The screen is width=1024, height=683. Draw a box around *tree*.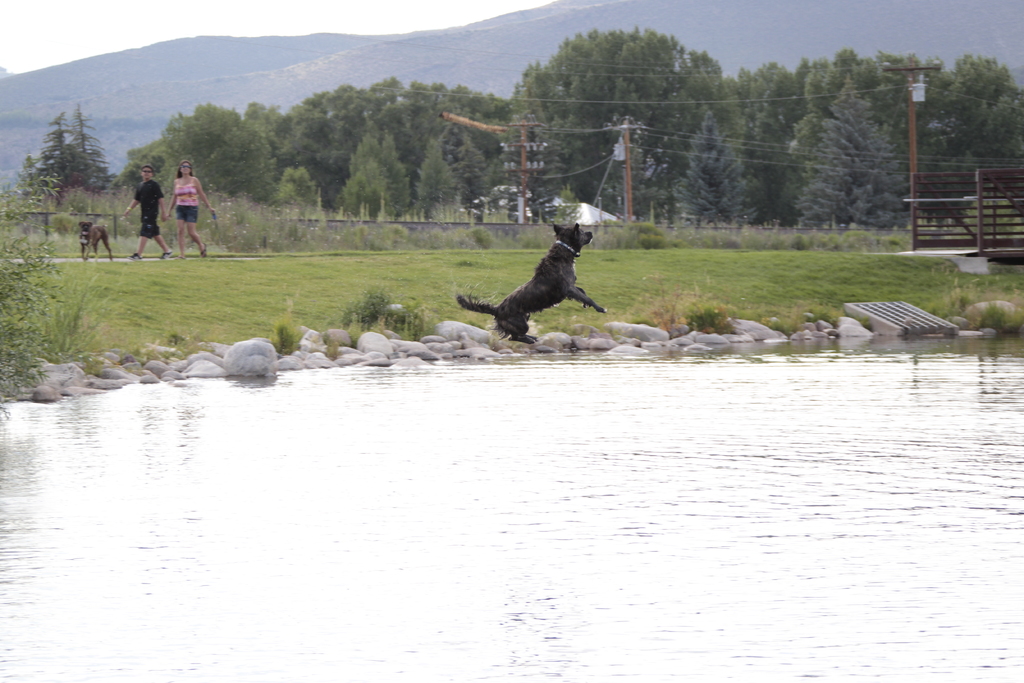
19,105,118,197.
